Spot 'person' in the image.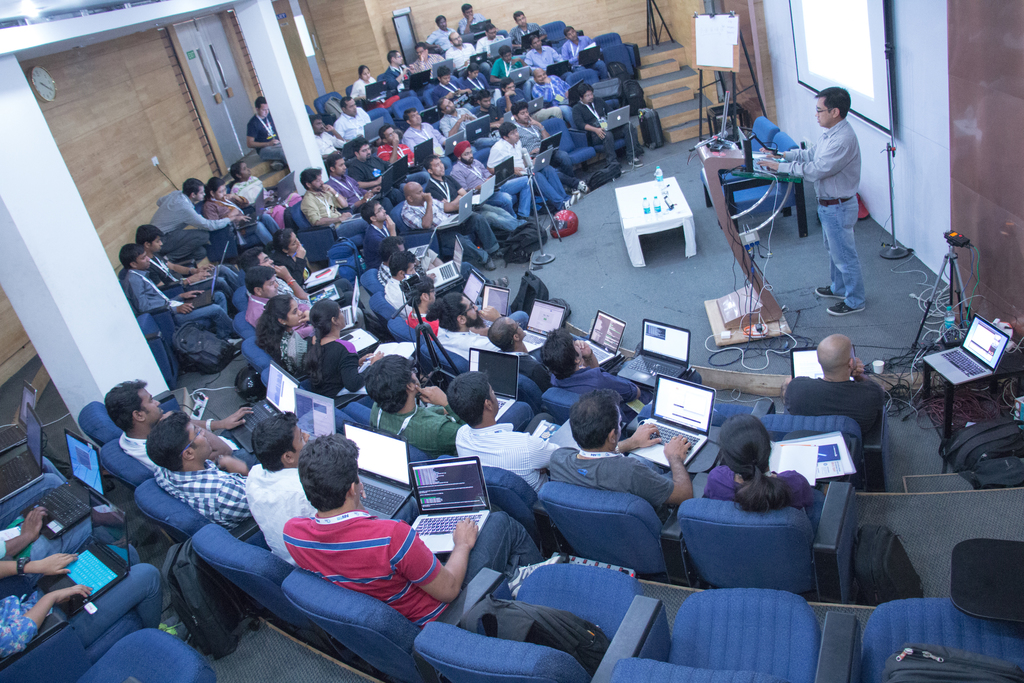
'person' found at <bbox>496, 108, 580, 199</bbox>.
